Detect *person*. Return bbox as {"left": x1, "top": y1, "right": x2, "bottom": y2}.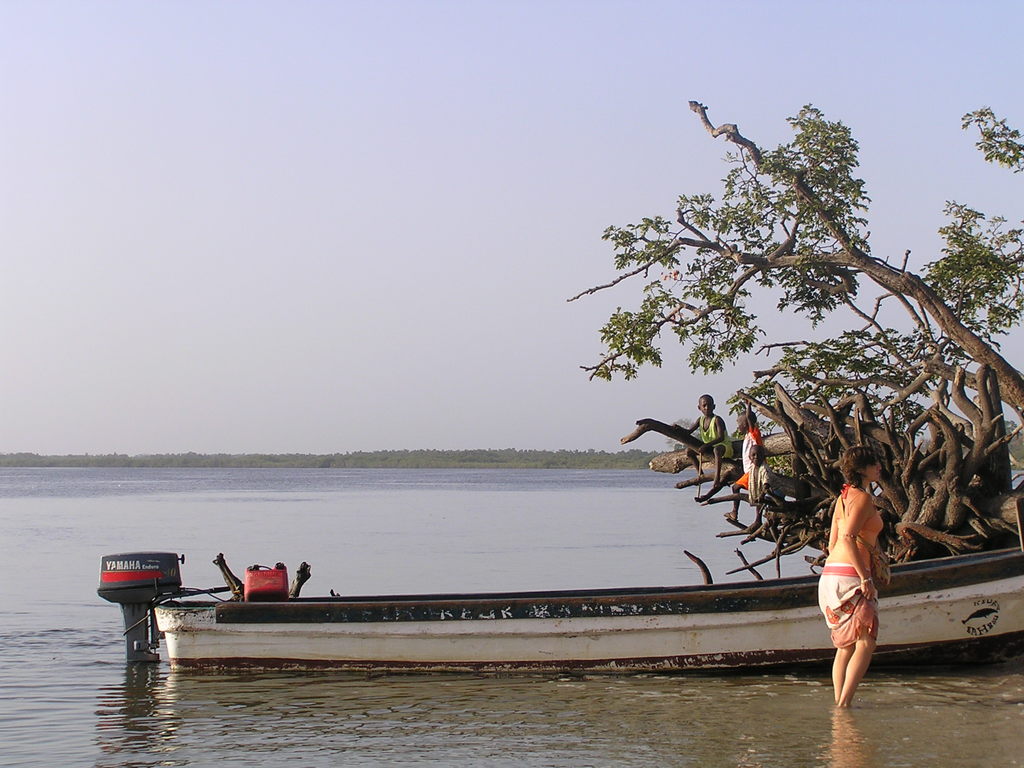
{"left": 801, "top": 462, "right": 897, "bottom": 717}.
